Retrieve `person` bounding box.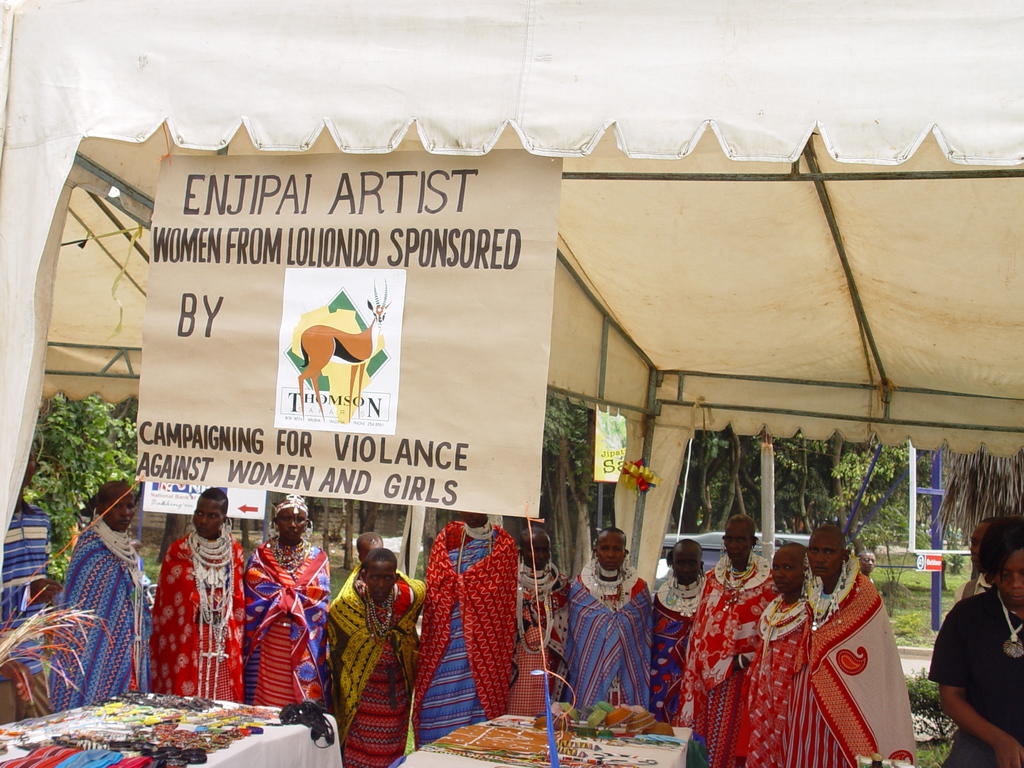
Bounding box: (61,483,160,707).
